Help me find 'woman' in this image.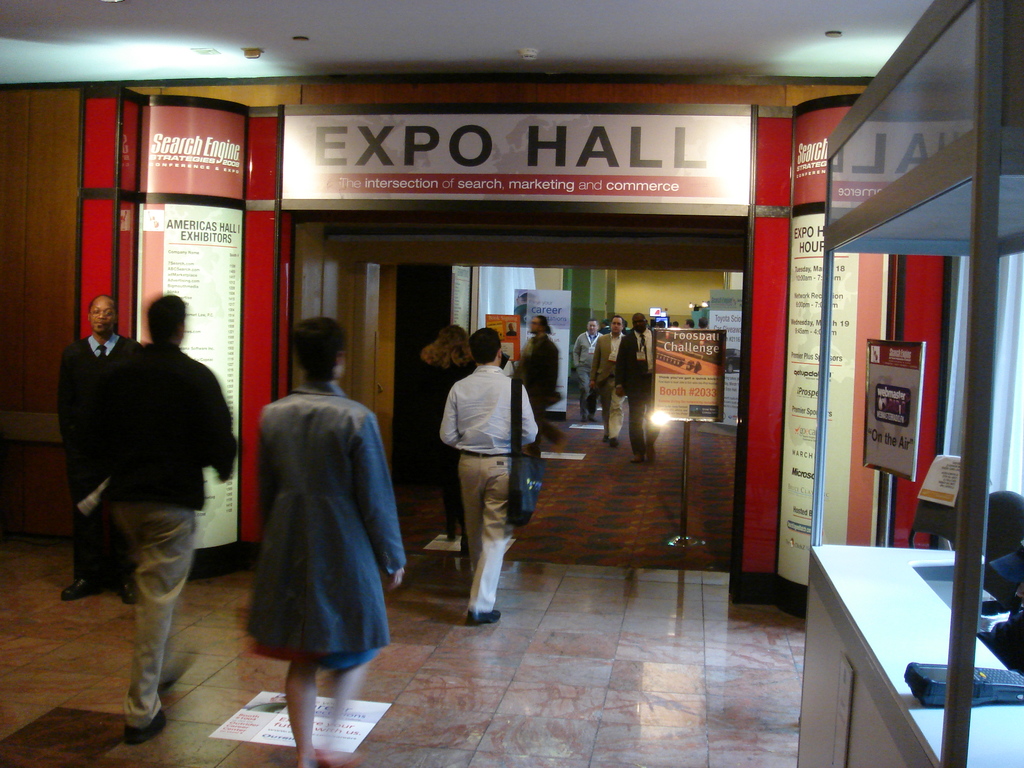
Found it: (239,311,400,738).
